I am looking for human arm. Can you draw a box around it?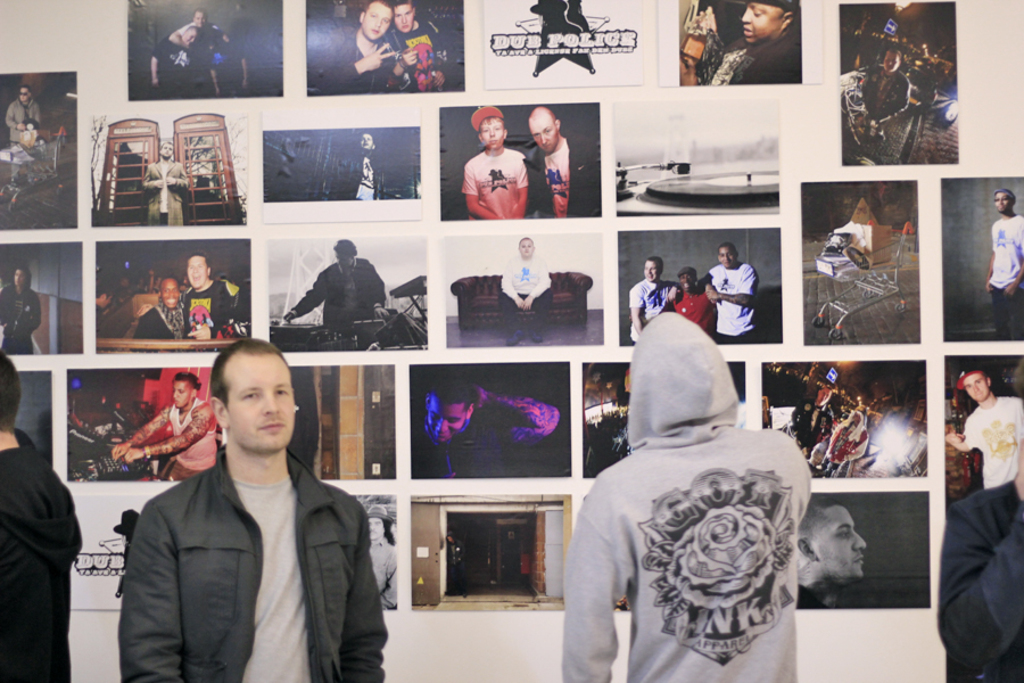
Sure, the bounding box is (x1=140, y1=305, x2=155, y2=315).
